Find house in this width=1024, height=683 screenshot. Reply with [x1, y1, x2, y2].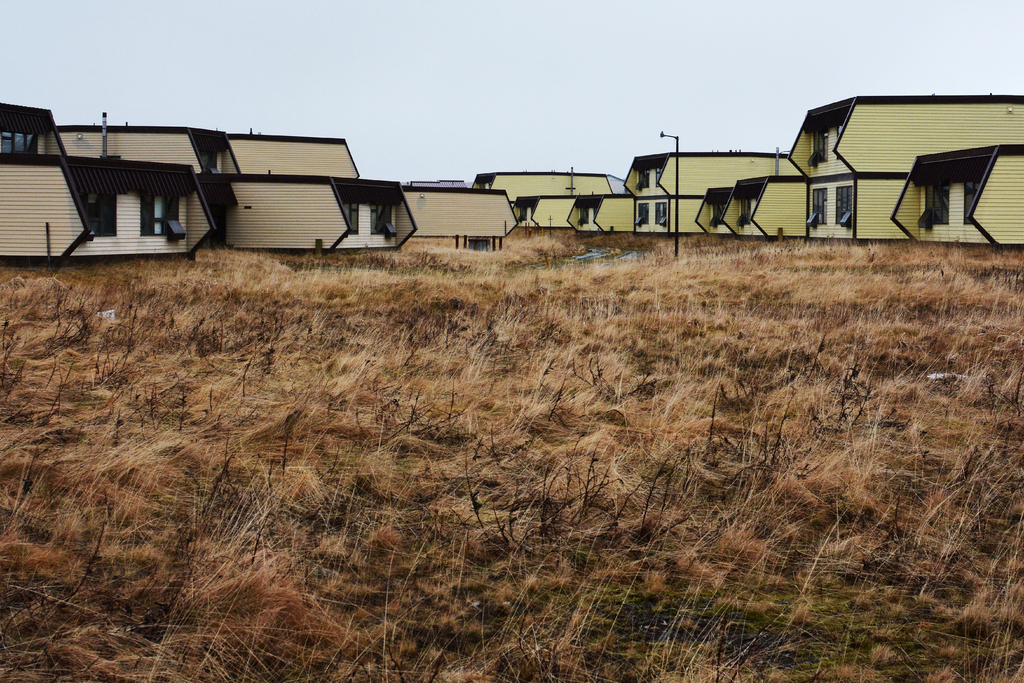
[467, 169, 623, 235].
